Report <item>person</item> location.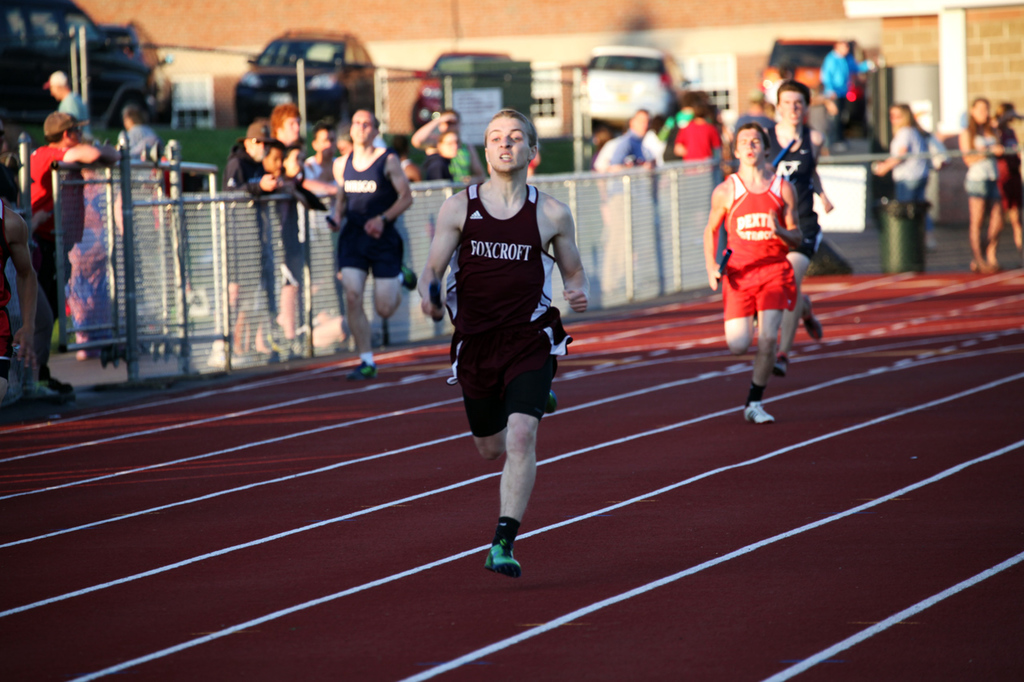
Report: locate(695, 120, 806, 425).
